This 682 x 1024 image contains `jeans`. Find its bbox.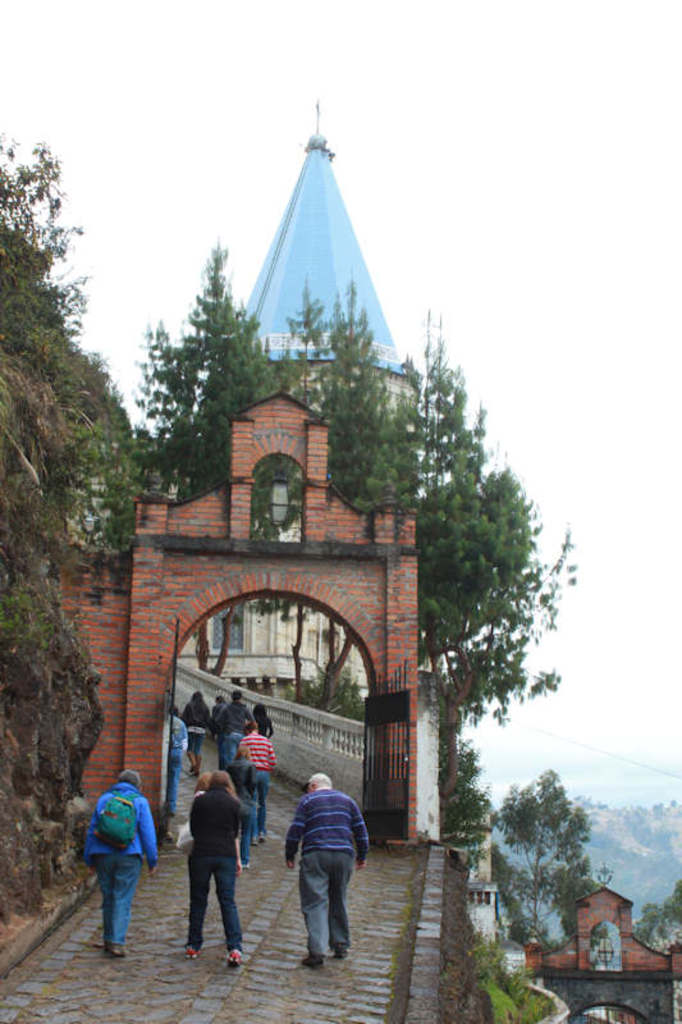
bbox(302, 855, 361, 948).
